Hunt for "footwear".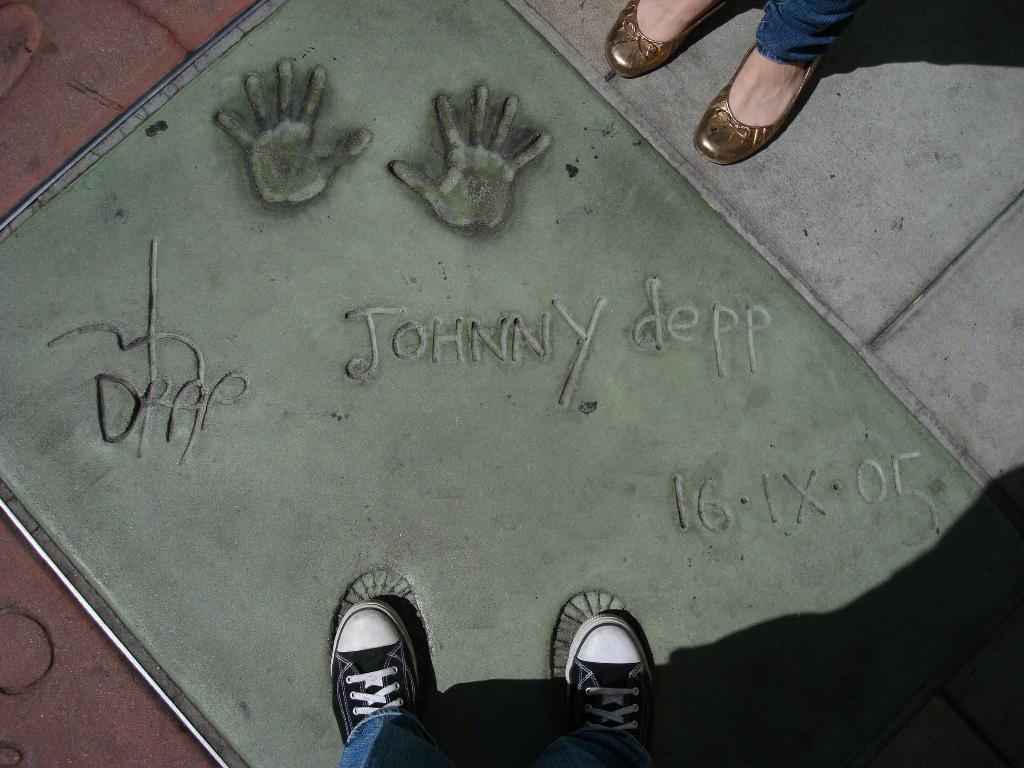
Hunted down at box(314, 586, 433, 766).
